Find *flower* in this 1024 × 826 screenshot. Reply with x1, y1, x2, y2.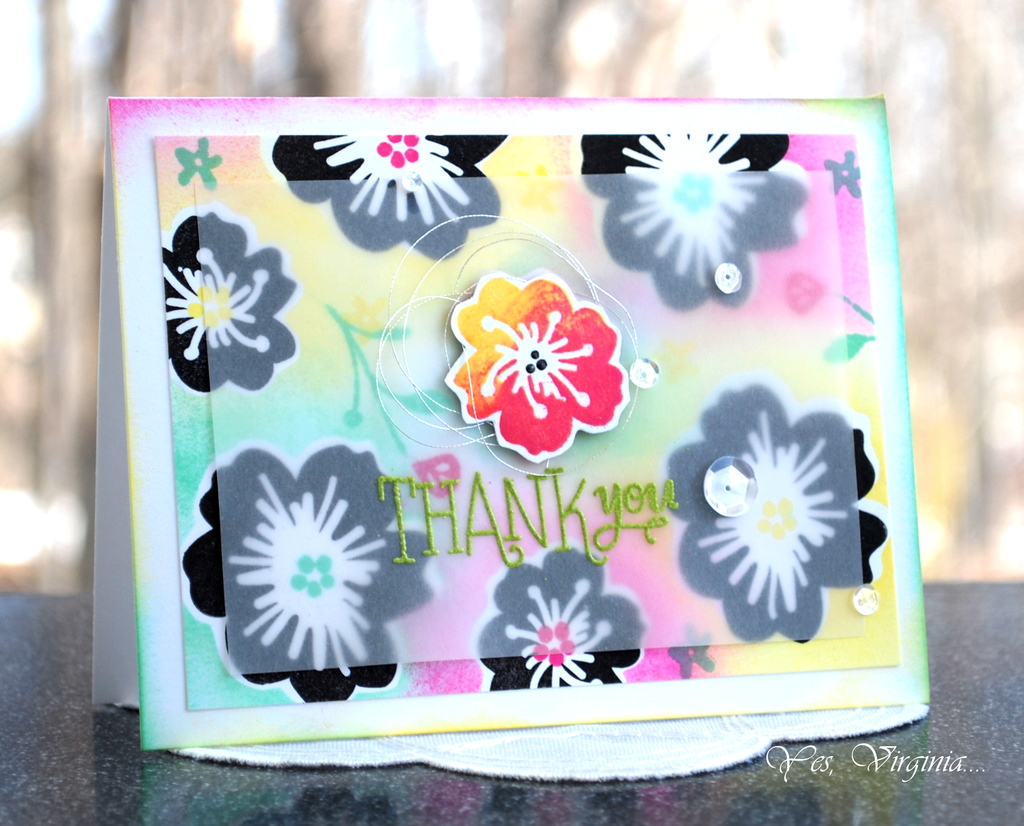
454, 272, 630, 451.
